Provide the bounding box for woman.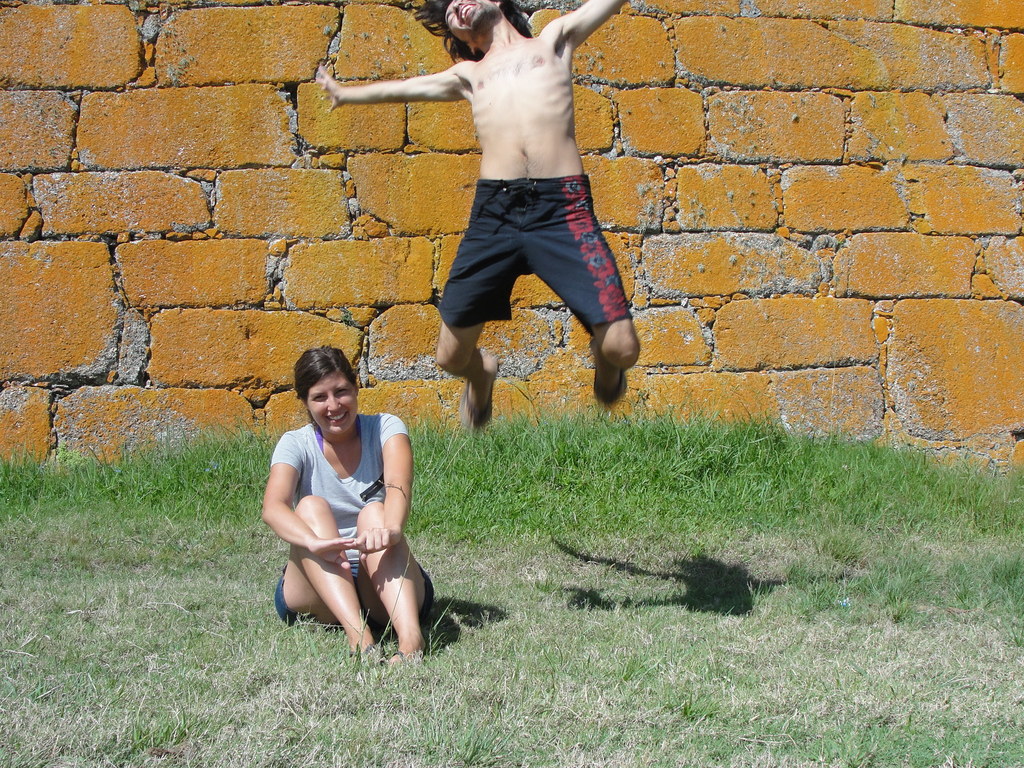
257:360:438:665.
